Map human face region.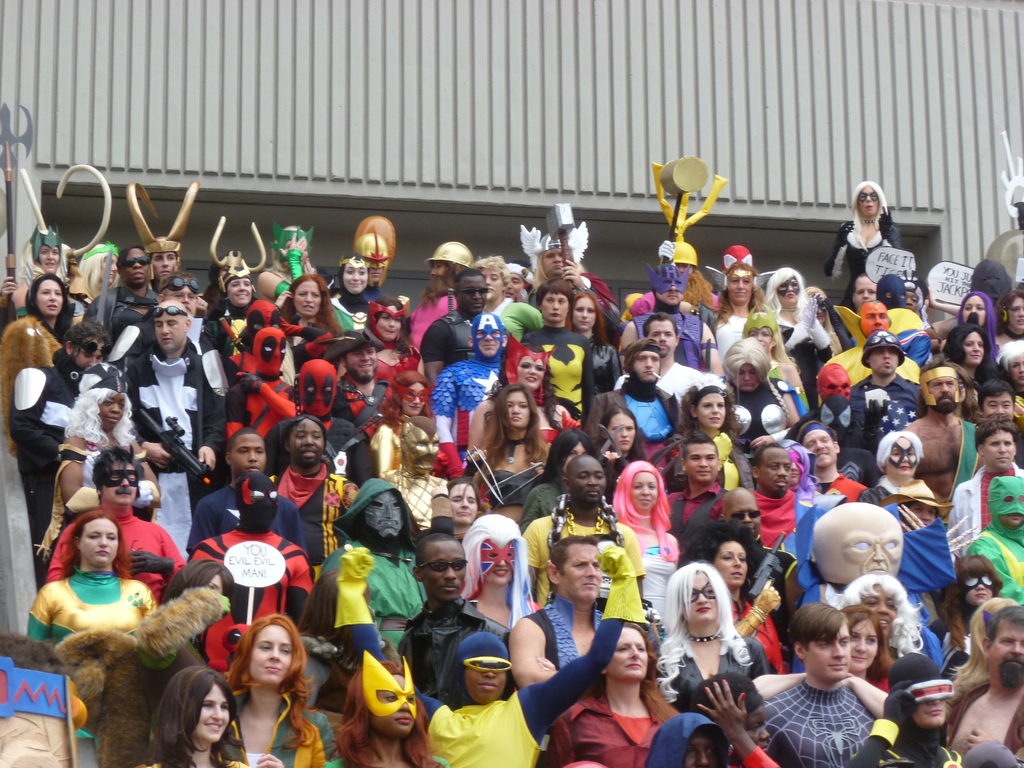
Mapped to [left=102, top=463, right=139, bottom=501].
